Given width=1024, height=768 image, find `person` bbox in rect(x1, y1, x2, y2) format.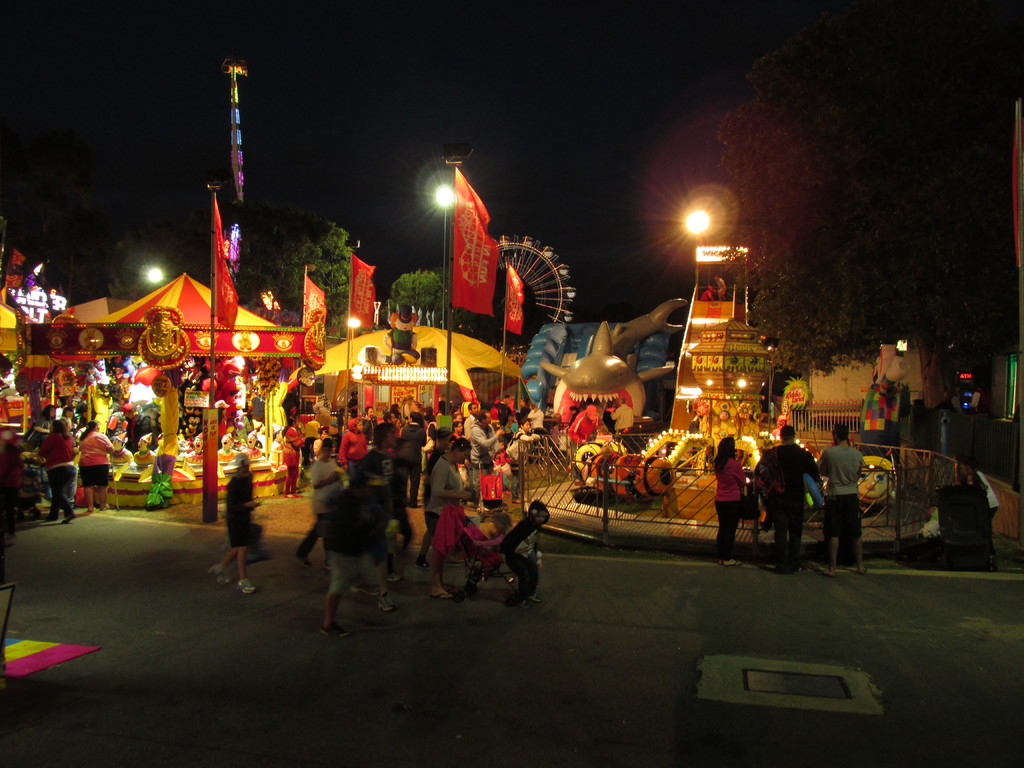
rect(486, 396, 500, 430).
